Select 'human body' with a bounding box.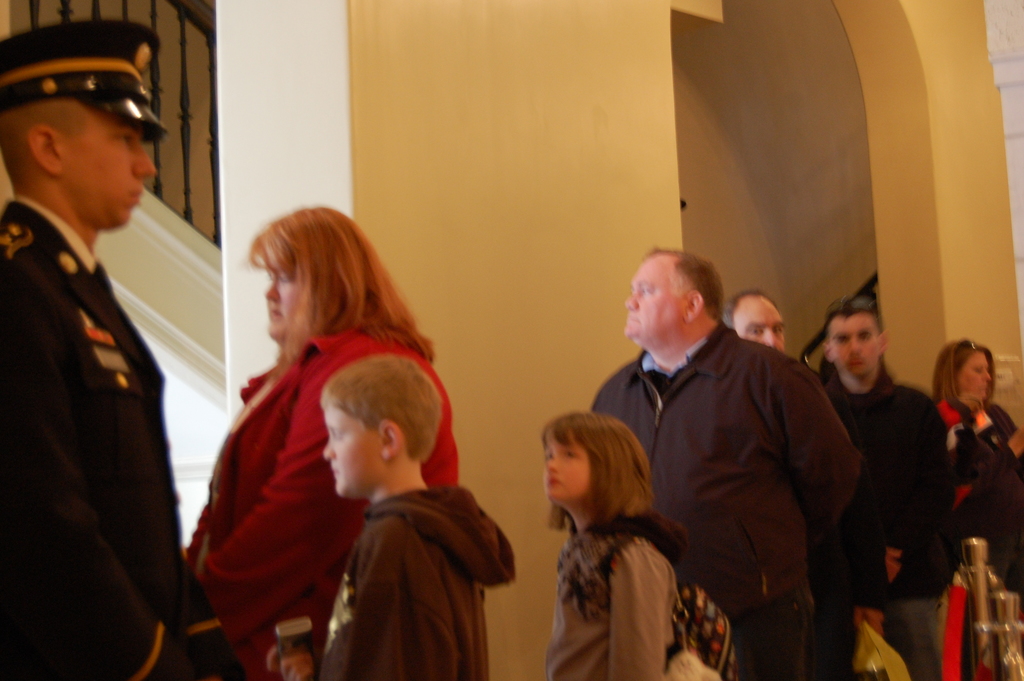
x1=931 y1=394 x2=1023 y2=680.
